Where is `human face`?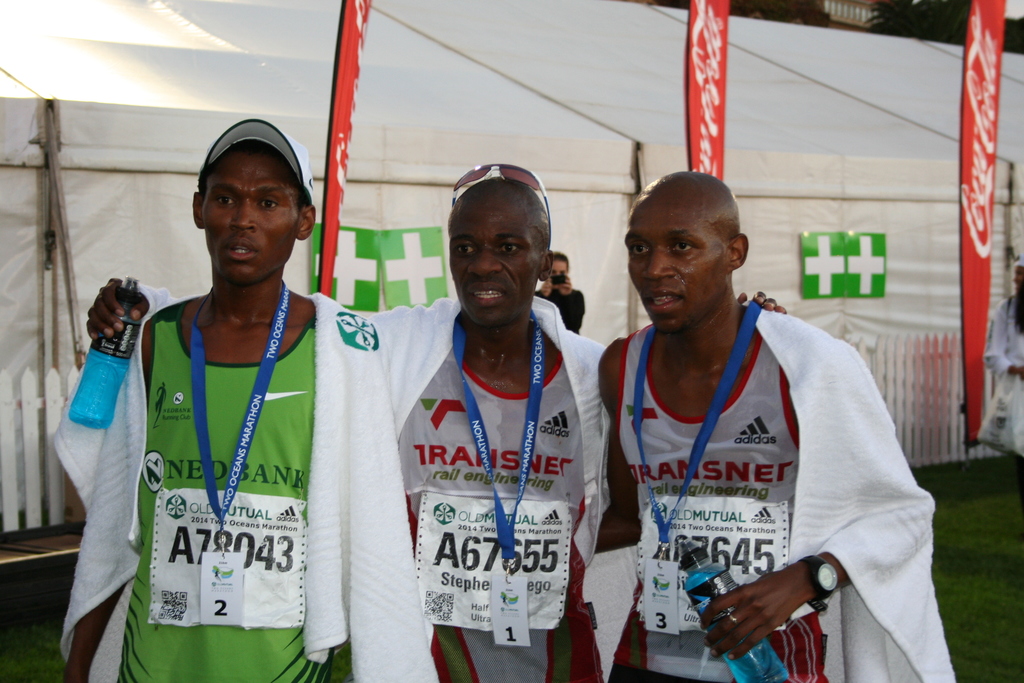
box=[620, 199, 729, 334].
